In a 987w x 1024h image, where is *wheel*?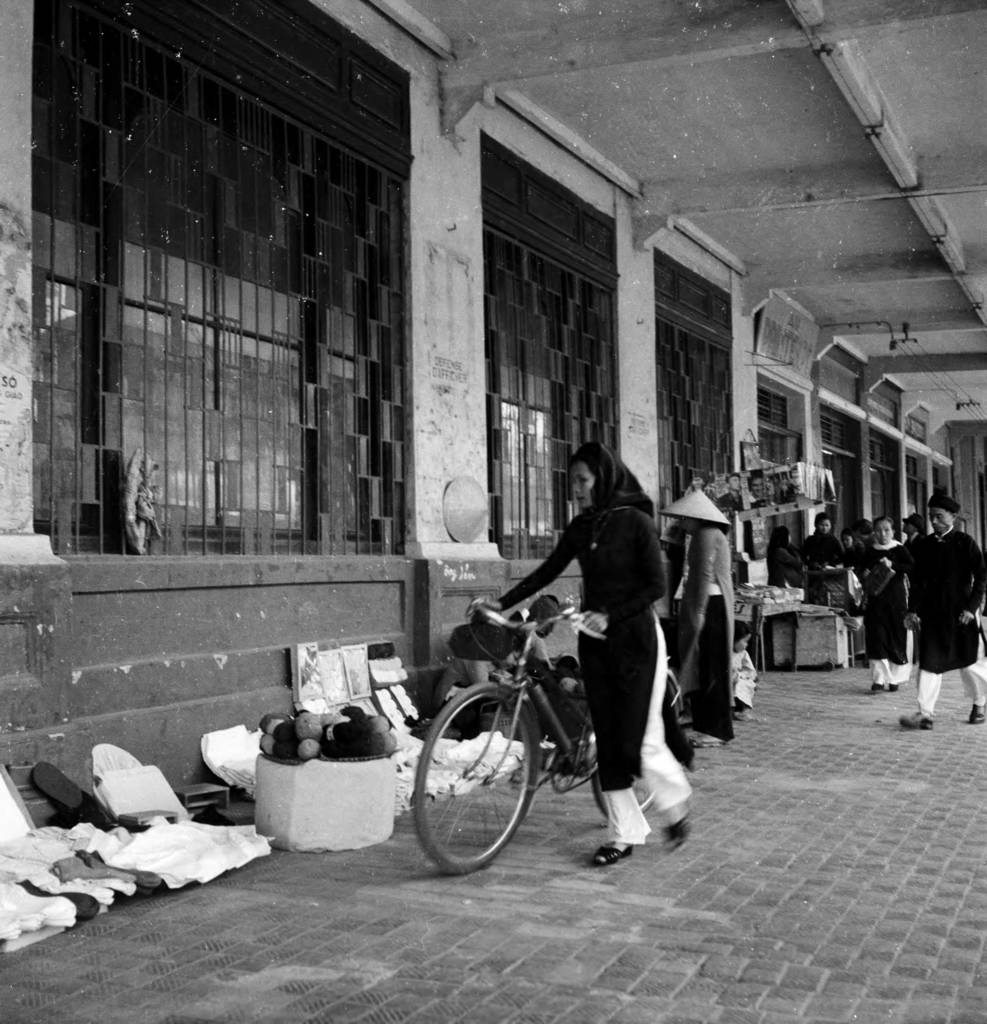
box(588, 676, 682, 824).
